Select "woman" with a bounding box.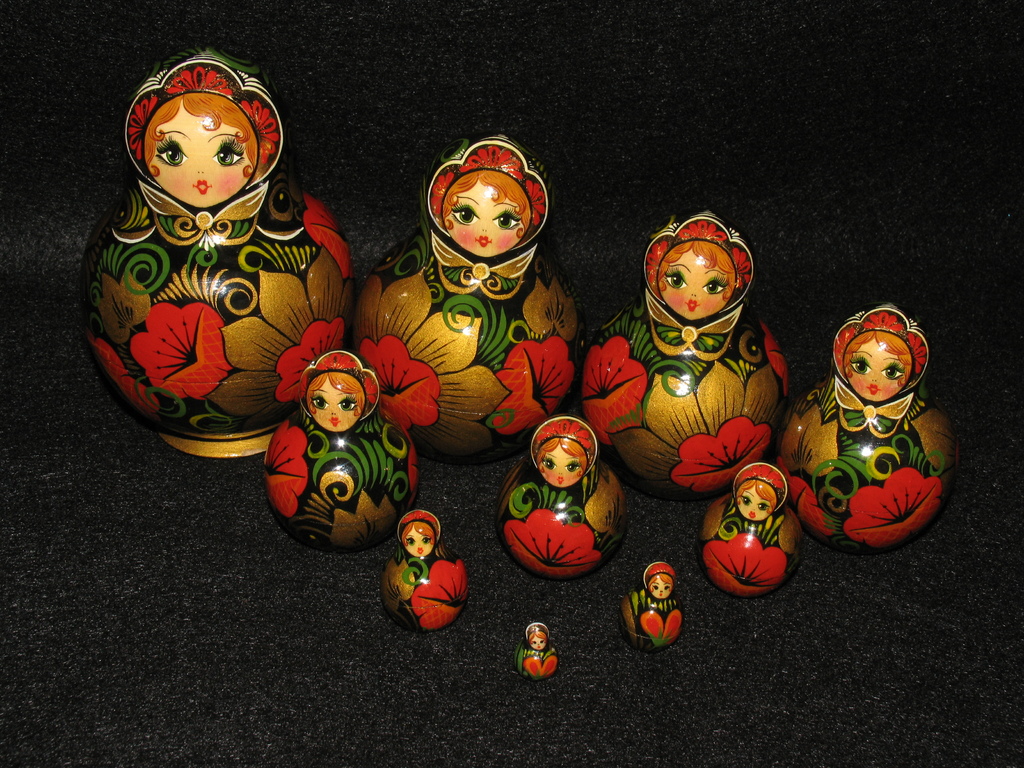
bbox=(733, 480, 779, 521).
